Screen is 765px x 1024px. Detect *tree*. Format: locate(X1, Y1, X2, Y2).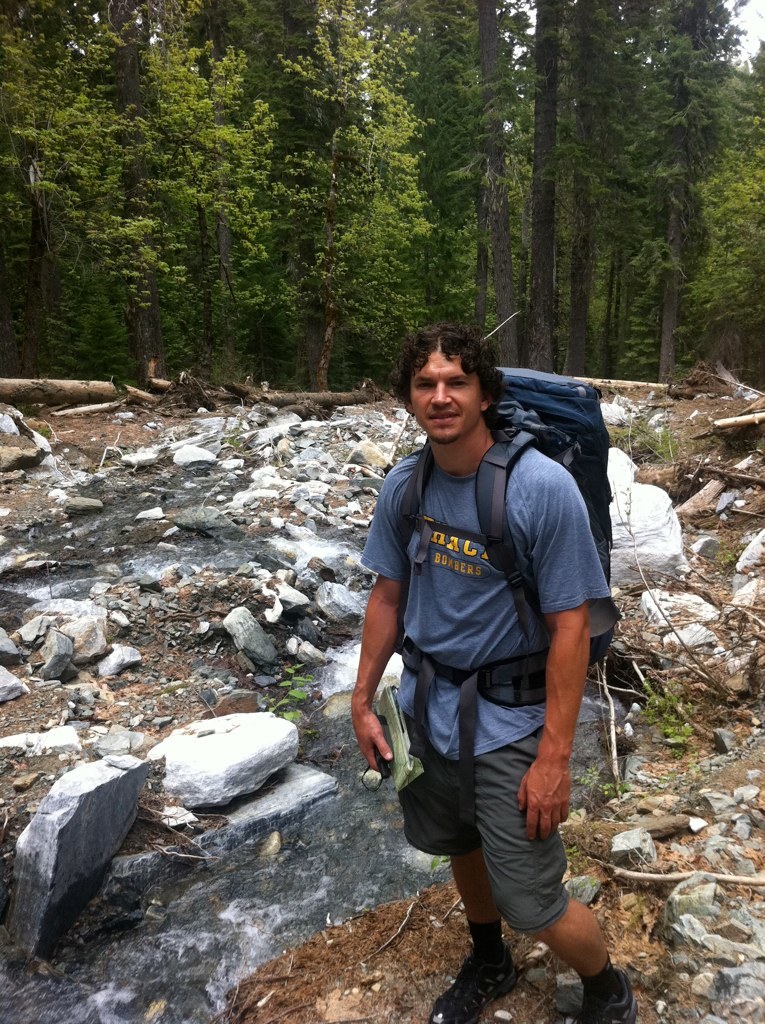
locate(489, 0, 587, 360).
